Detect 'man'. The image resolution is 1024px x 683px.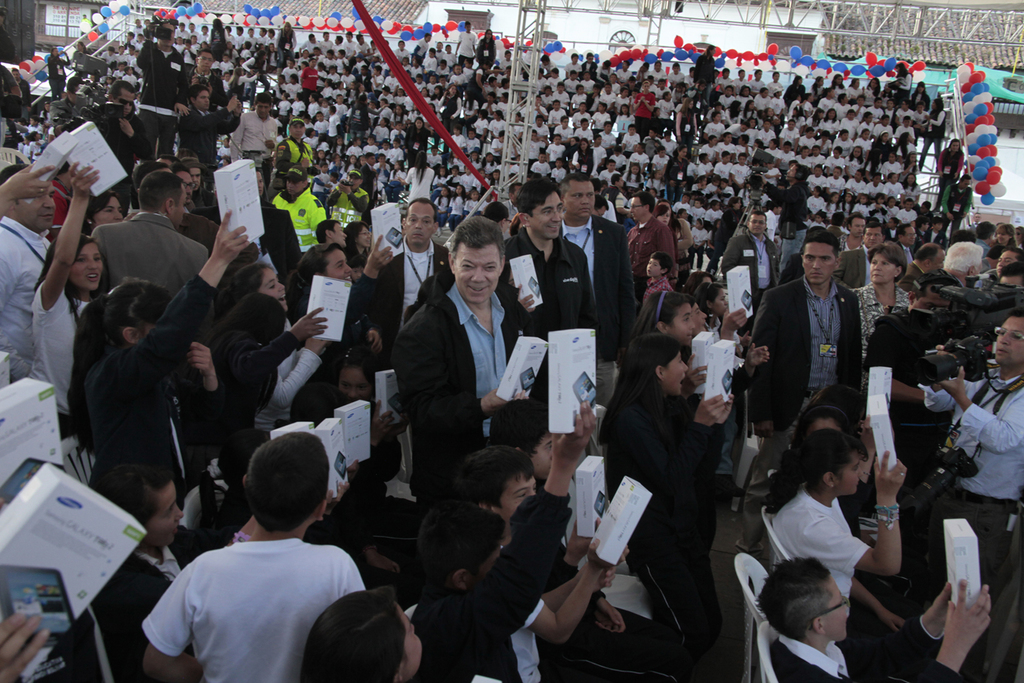
<region>501, 178, 601, 458</region>.
